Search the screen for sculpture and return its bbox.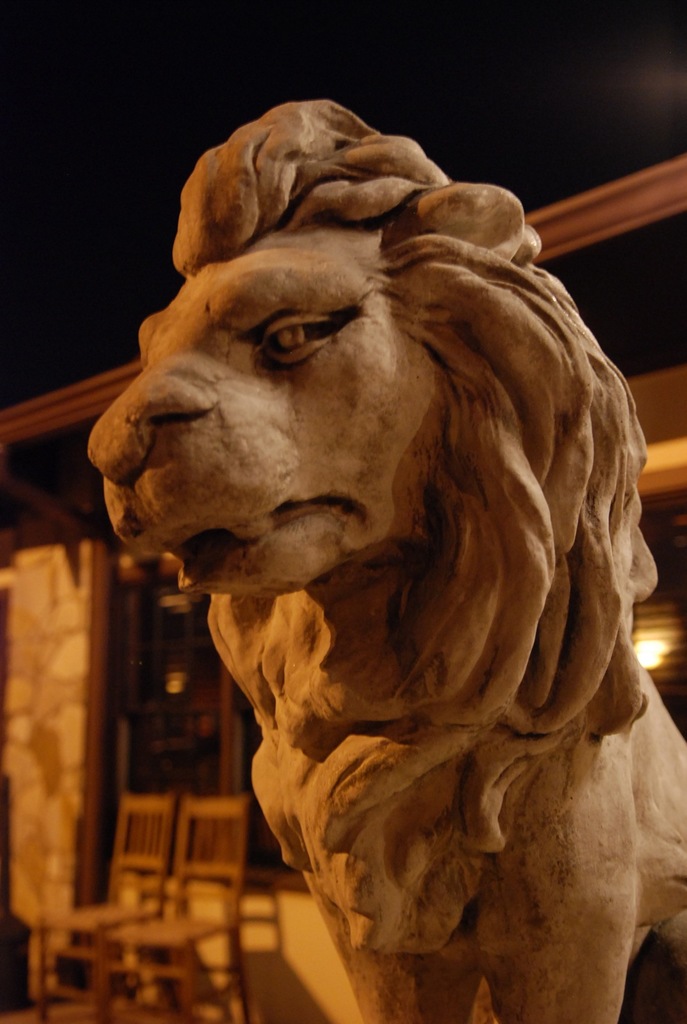
Found: [left=77, top=97, right=686, bottom=1023].
